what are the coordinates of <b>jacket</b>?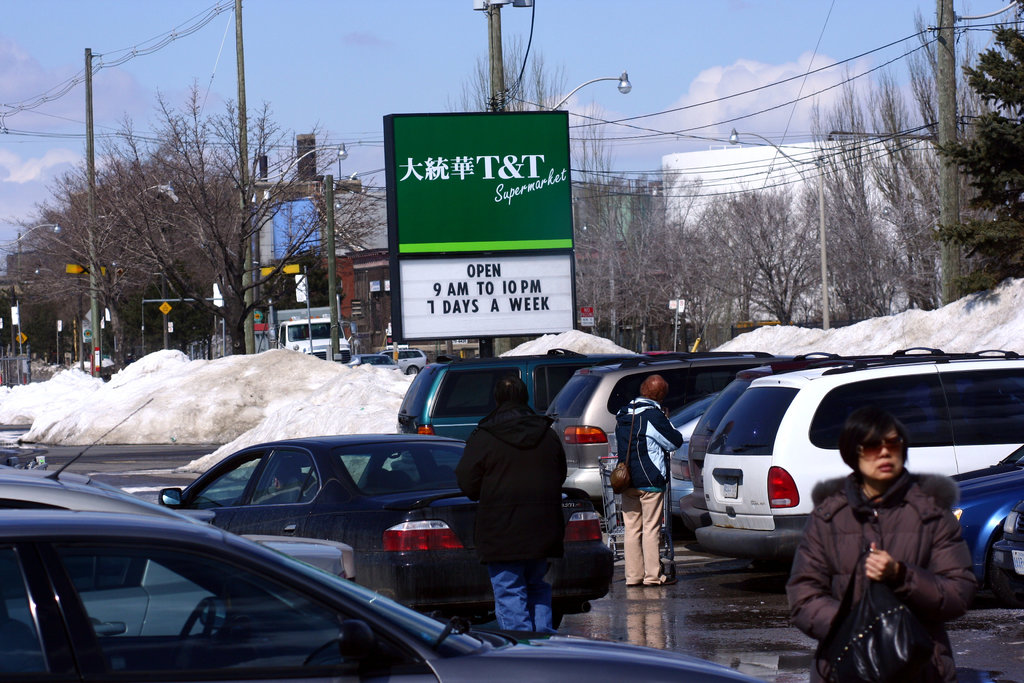
BBox(455, 400, 576, 564).
